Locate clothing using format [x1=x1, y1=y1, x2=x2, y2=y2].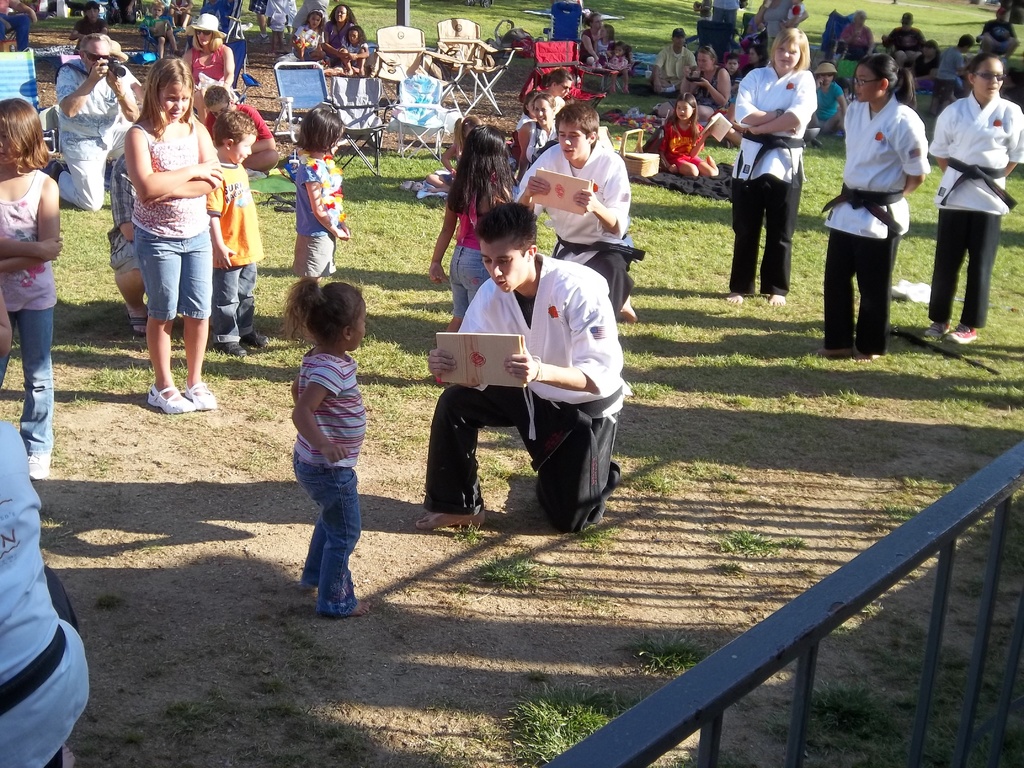
[x1=287, y1=349, x2=368, y2=622].
